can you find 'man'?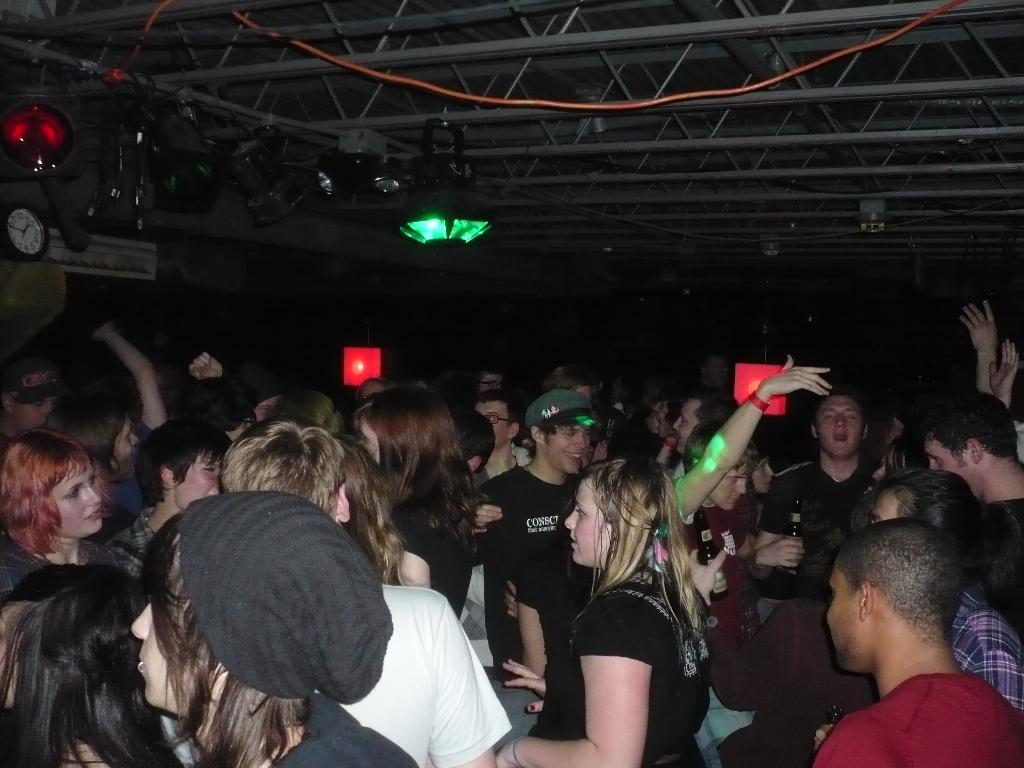
Yes, bounding box: pyautogui.locateOnScreen(218, 417, 508, 767).
